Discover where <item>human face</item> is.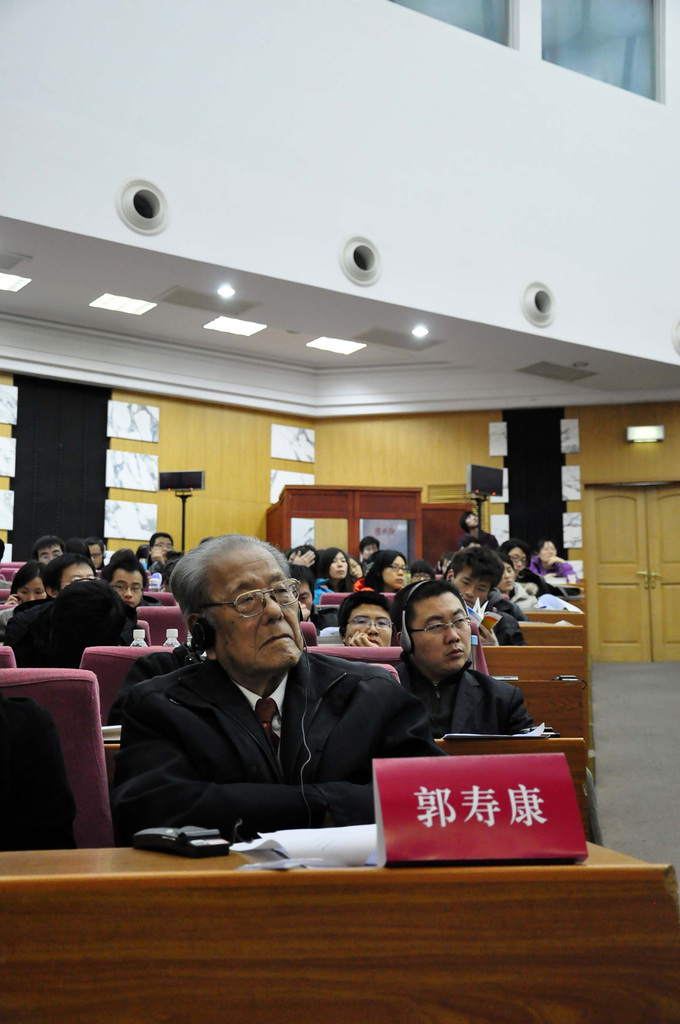
Discovered at bbox=(112, 574, 143, 611).
